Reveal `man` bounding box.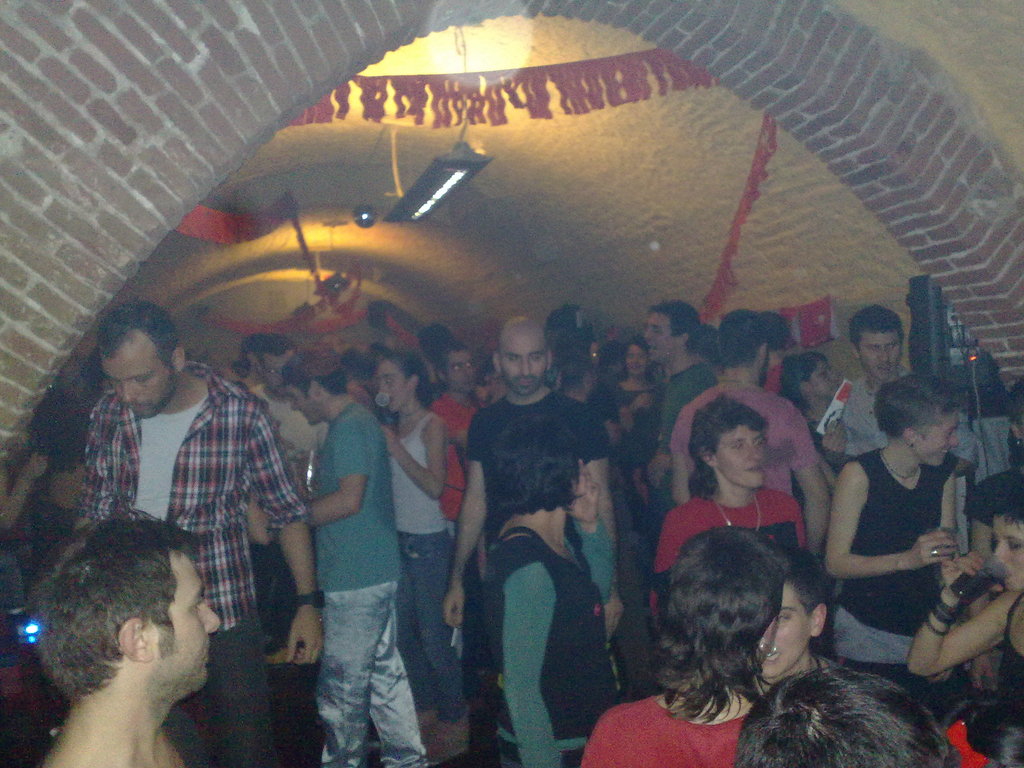
Revealed: l=822, t=303, r=979, b=482.
